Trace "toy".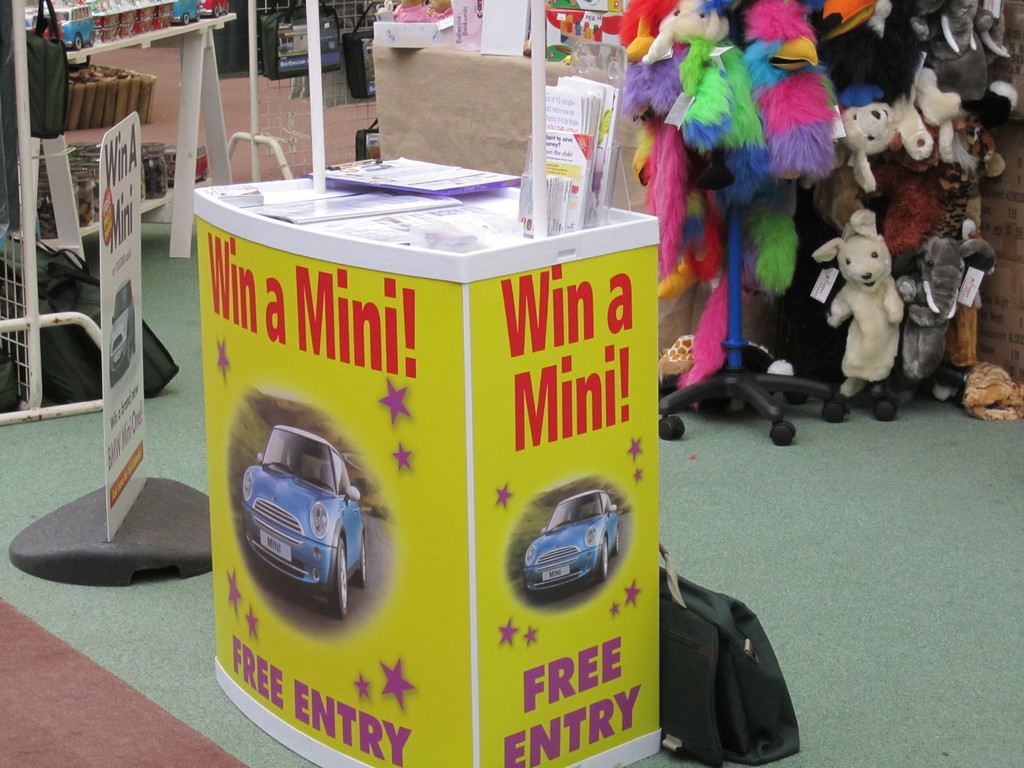
Traced to detection(925, 1, 970, 80).
